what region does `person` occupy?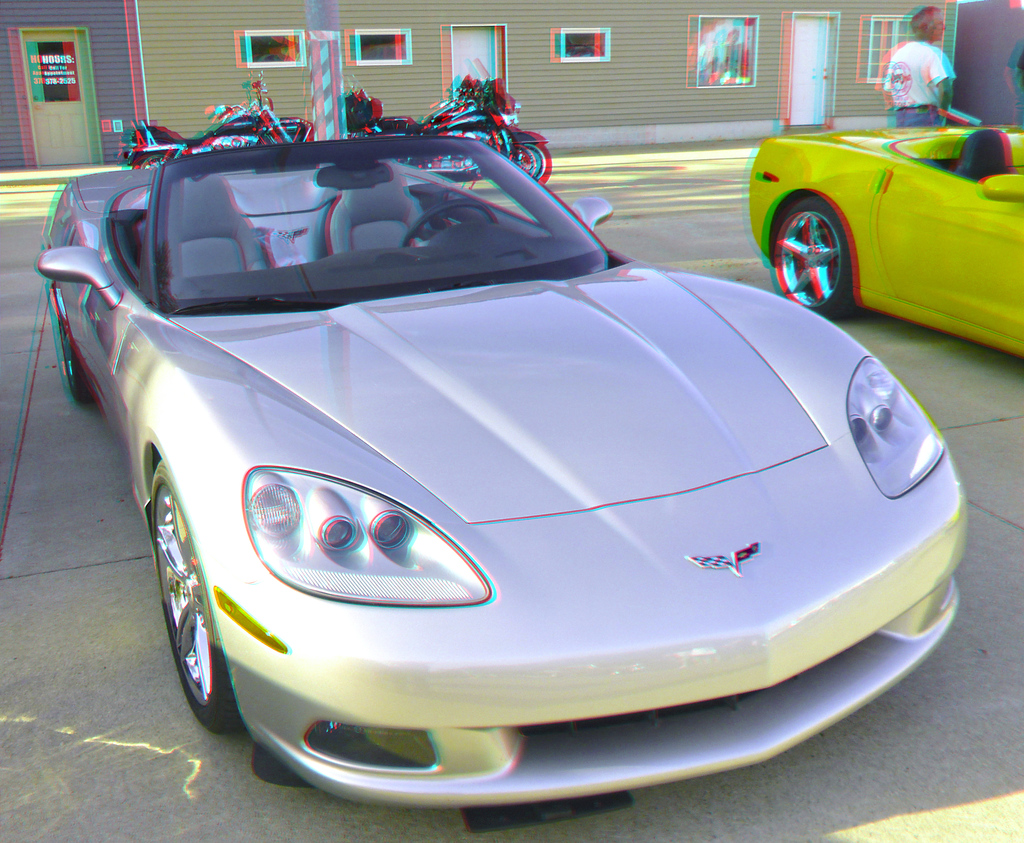
region(876, 35, 969, 129).
